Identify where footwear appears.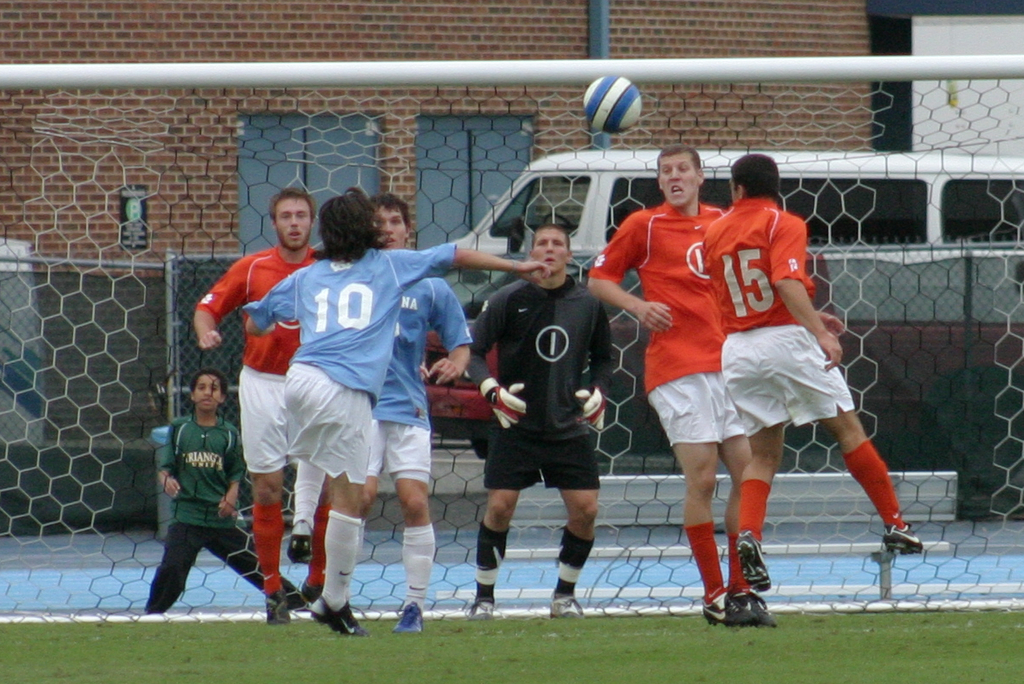
Appears at 468/599/492/618.
